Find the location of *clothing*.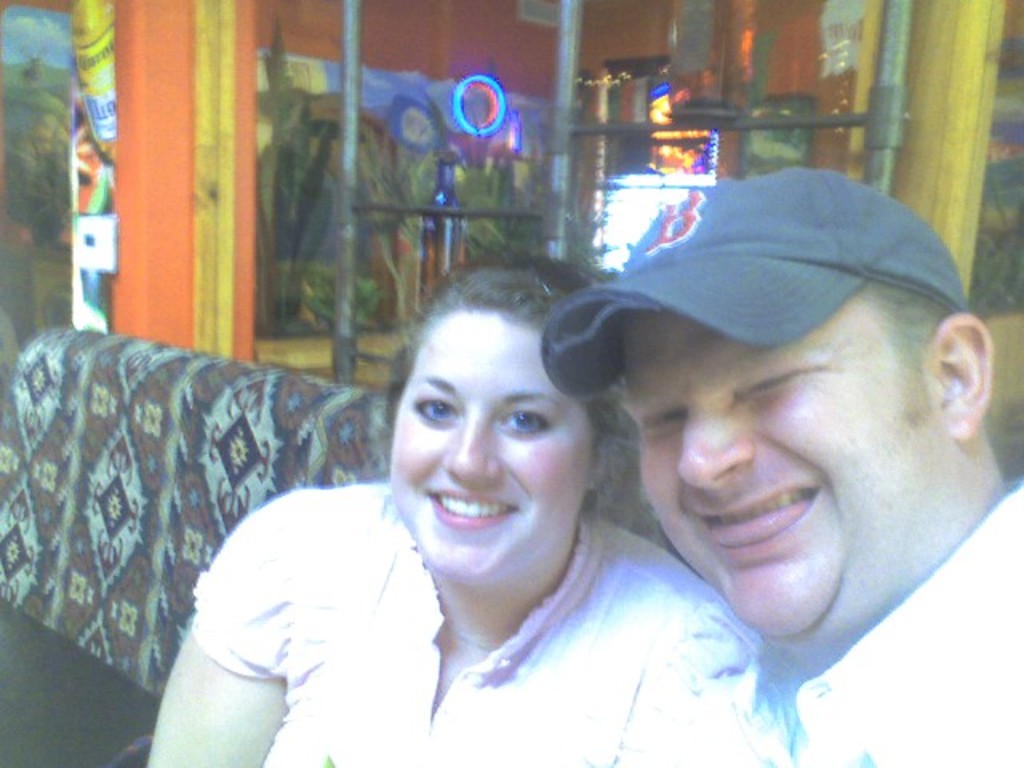
Location: <bbox>726, 472, 1022, 766</bbox>.
